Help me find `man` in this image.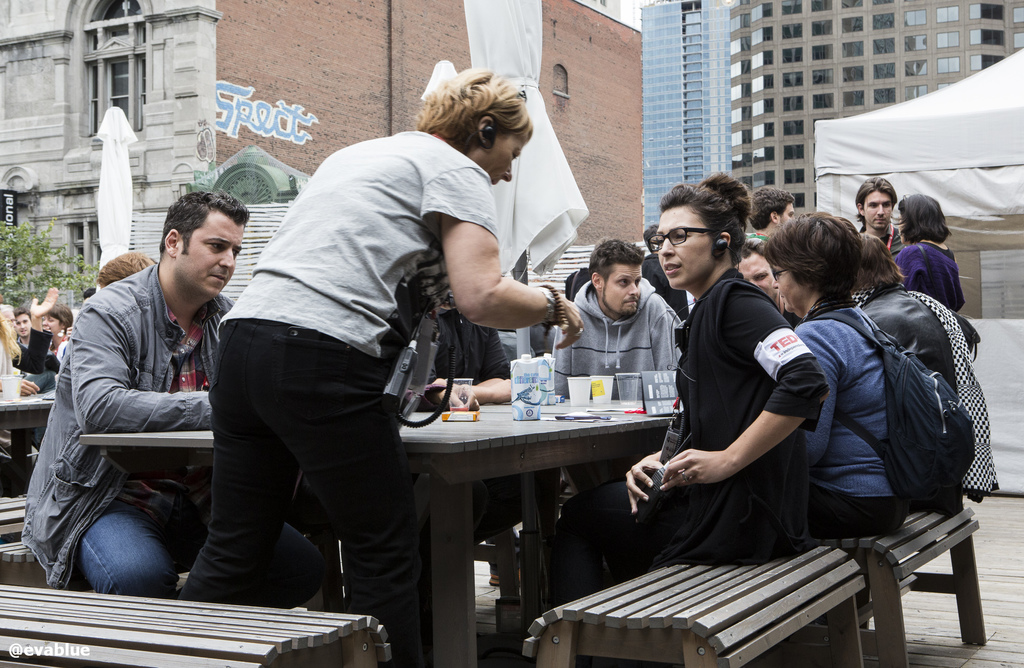
Found it: crop(737, 240, 804, 330).
